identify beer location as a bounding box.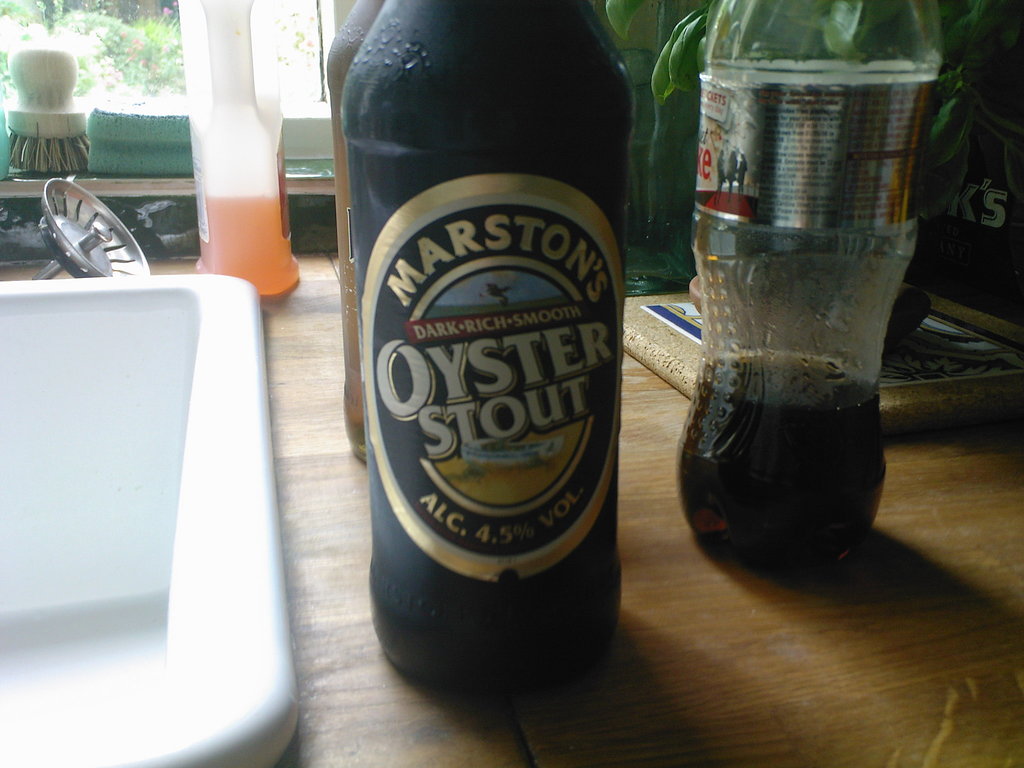
(334,0,636,702).
